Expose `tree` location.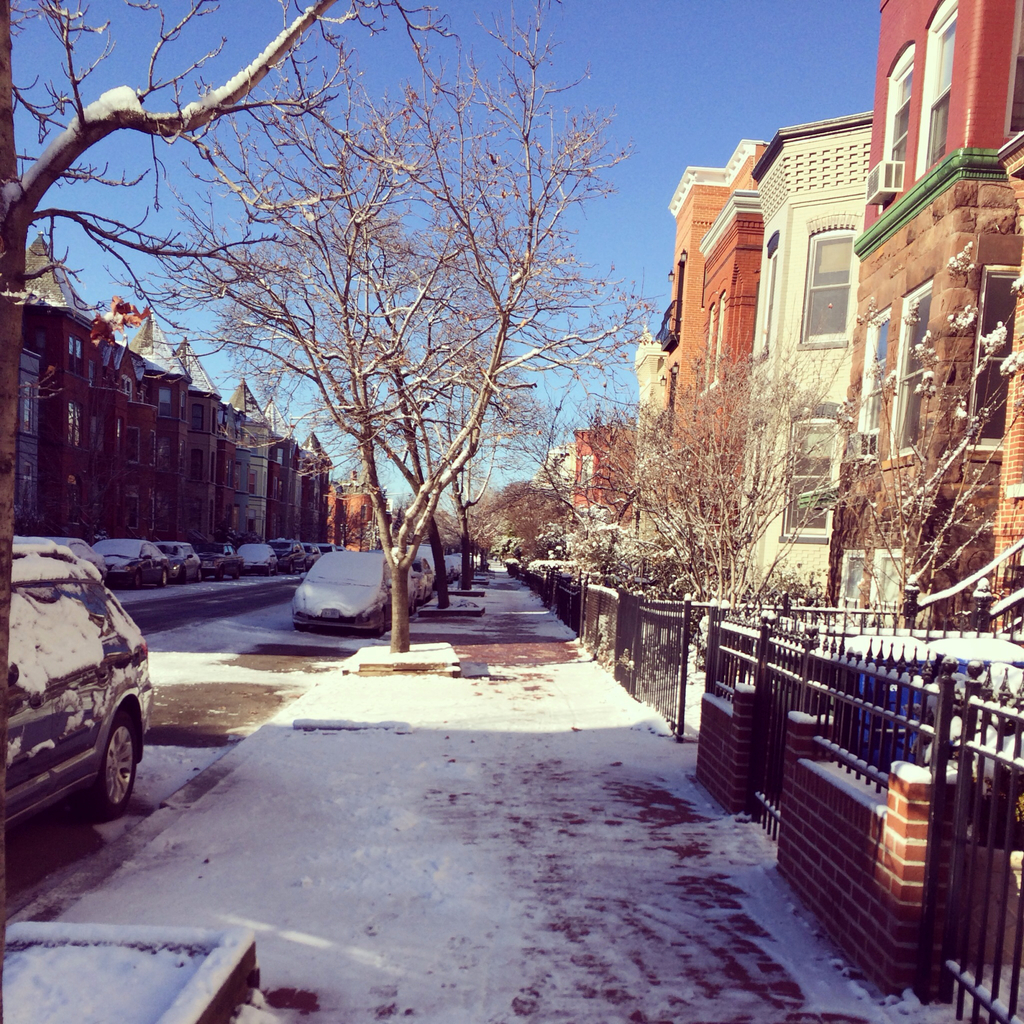
Exposed at bbox=(525, 343, 879, 691).
